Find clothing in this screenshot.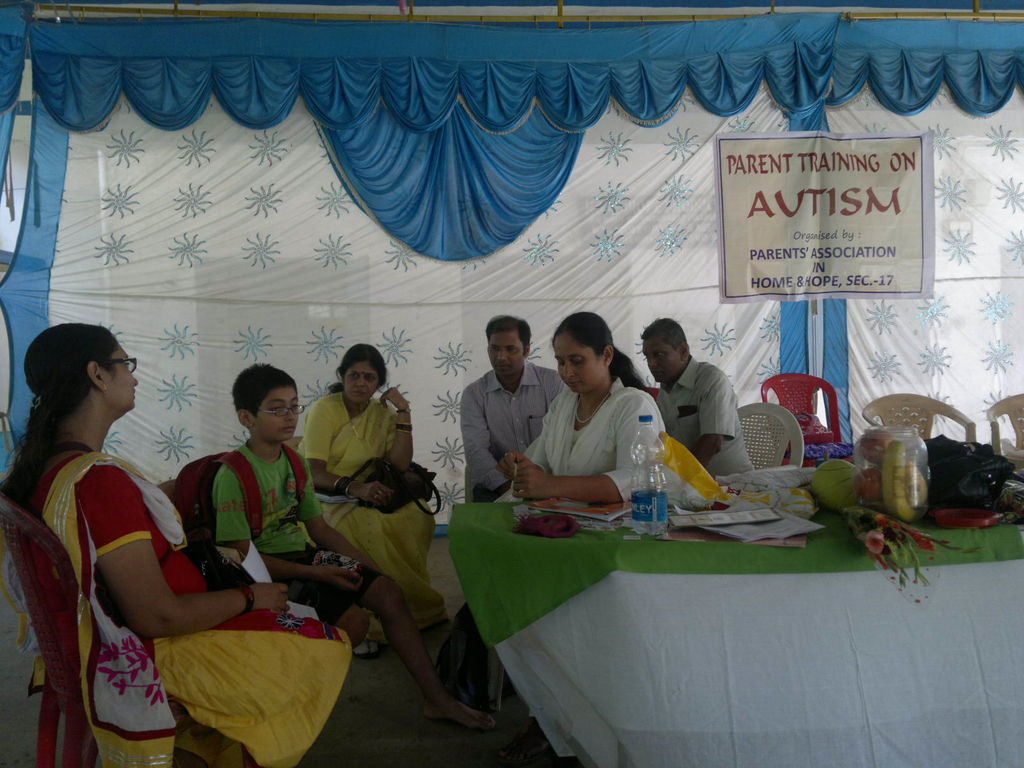
The bounding box for clothing is crop(461, 360, 568, 499).
